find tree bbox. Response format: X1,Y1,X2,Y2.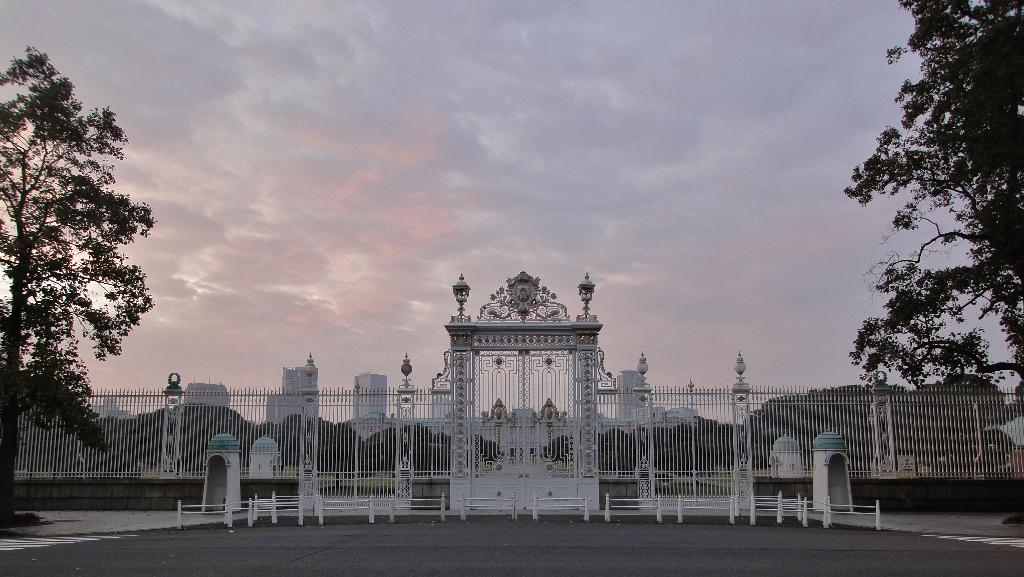
9,44,159,471.
